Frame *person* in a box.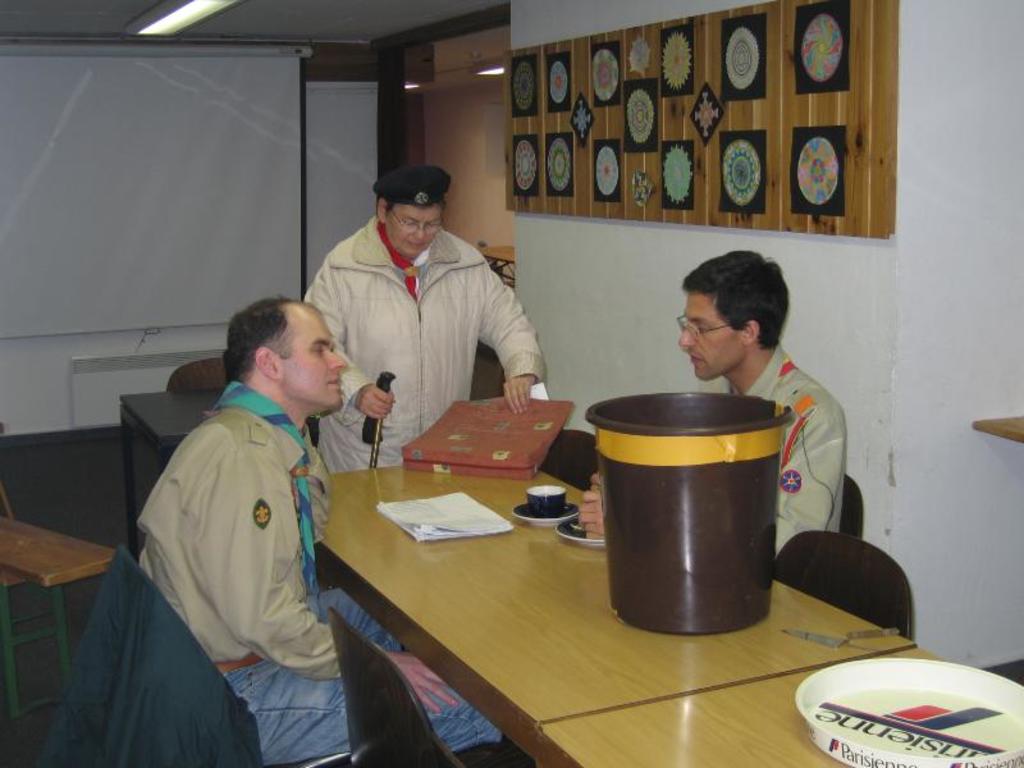
left=302, top=165, right=547, bottom=470.
